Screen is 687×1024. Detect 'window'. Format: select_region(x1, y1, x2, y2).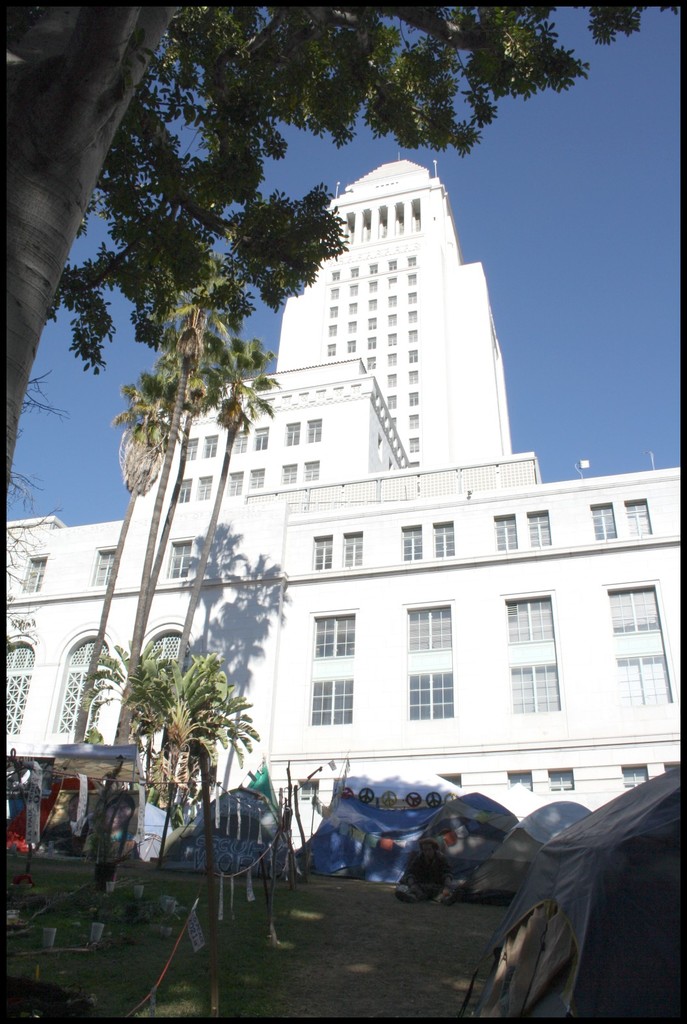
select_region(327, 306, 338, 317).
